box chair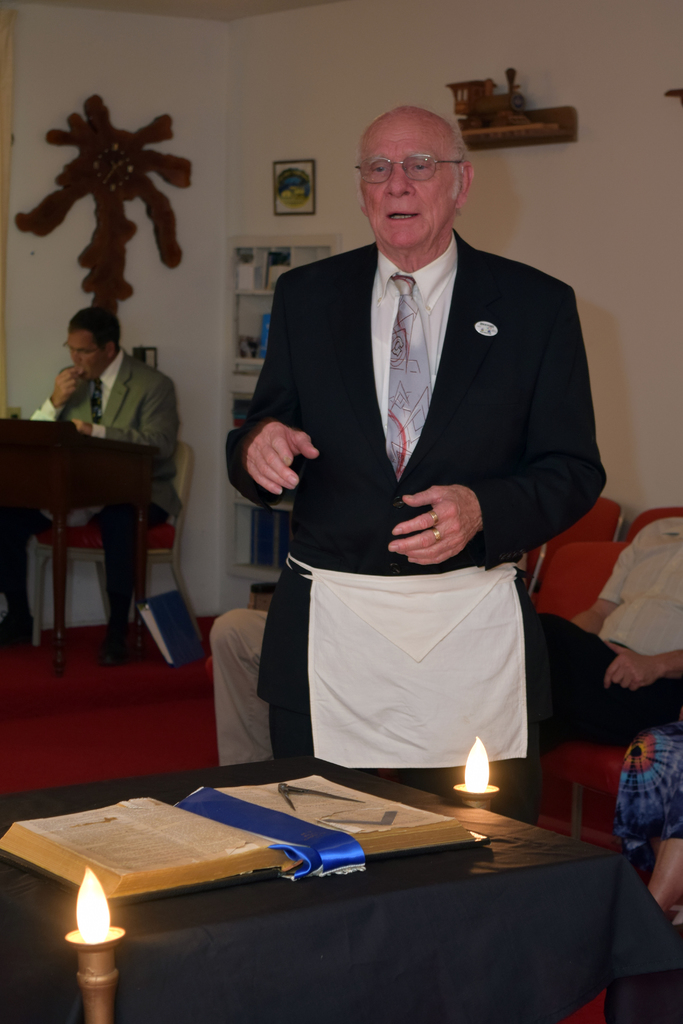
left=538, top=495, right=621, bottom=584
